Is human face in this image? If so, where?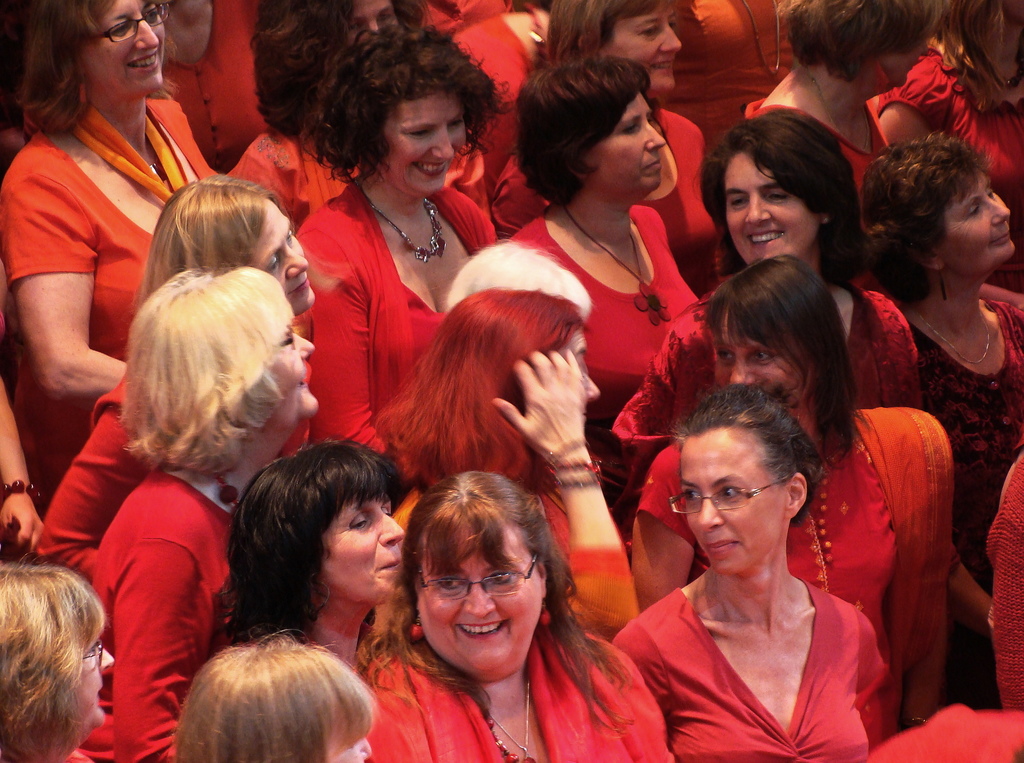
Yes, at [349,0,400,42].
